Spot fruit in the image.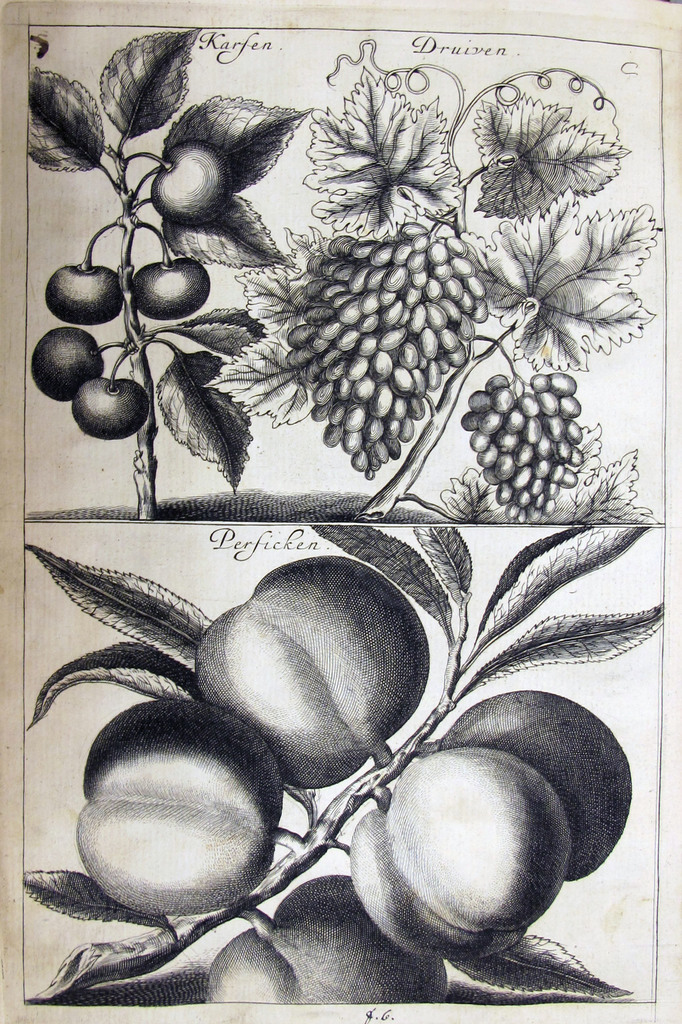
fruit found at 48/261/122/324.
